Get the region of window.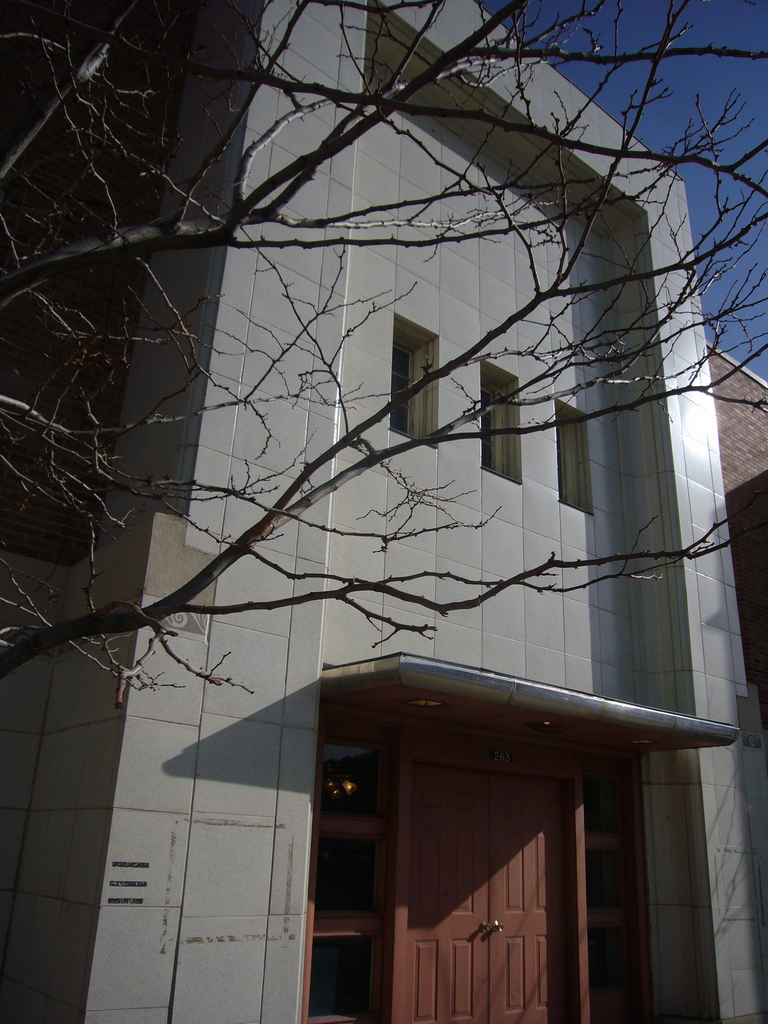
box(392, 326, 422, 440).
